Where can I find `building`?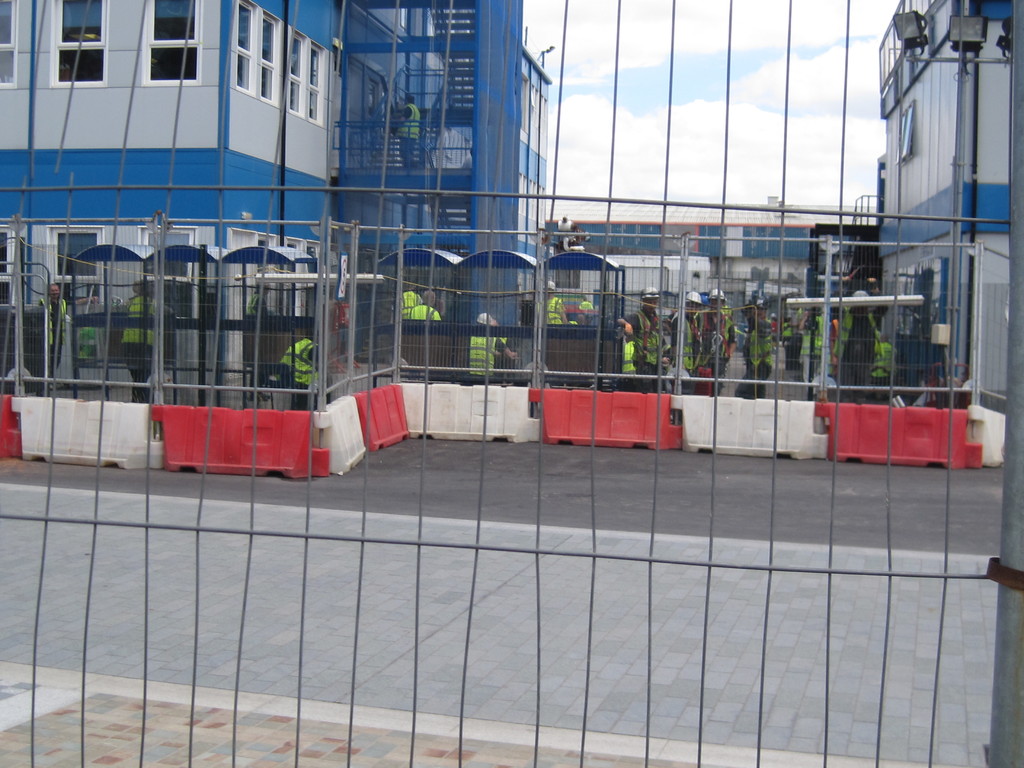
You can find it at pyautogui.locateOnScreen(875, 0, 1015, 397).
